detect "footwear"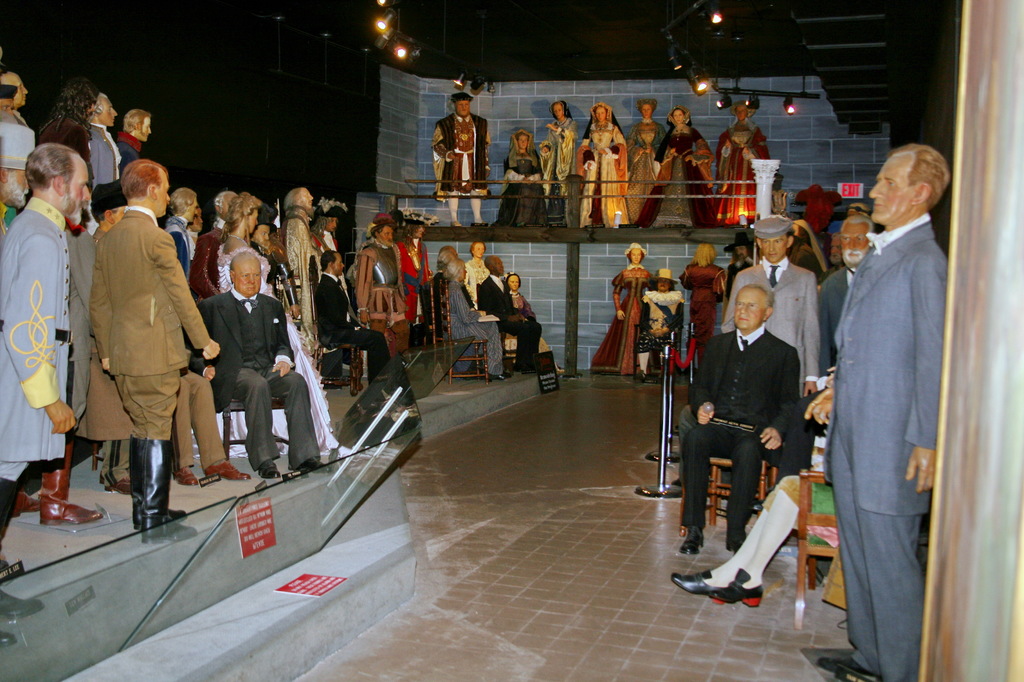
[678,523,703,554]
